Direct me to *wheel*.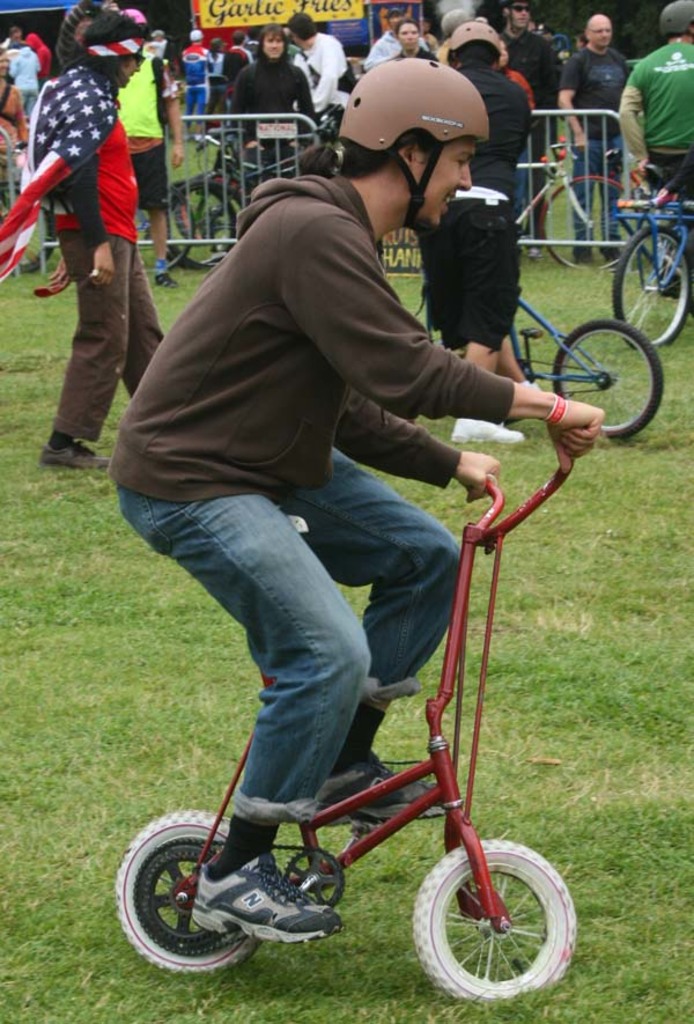
Direction: 115 810 268 974.
